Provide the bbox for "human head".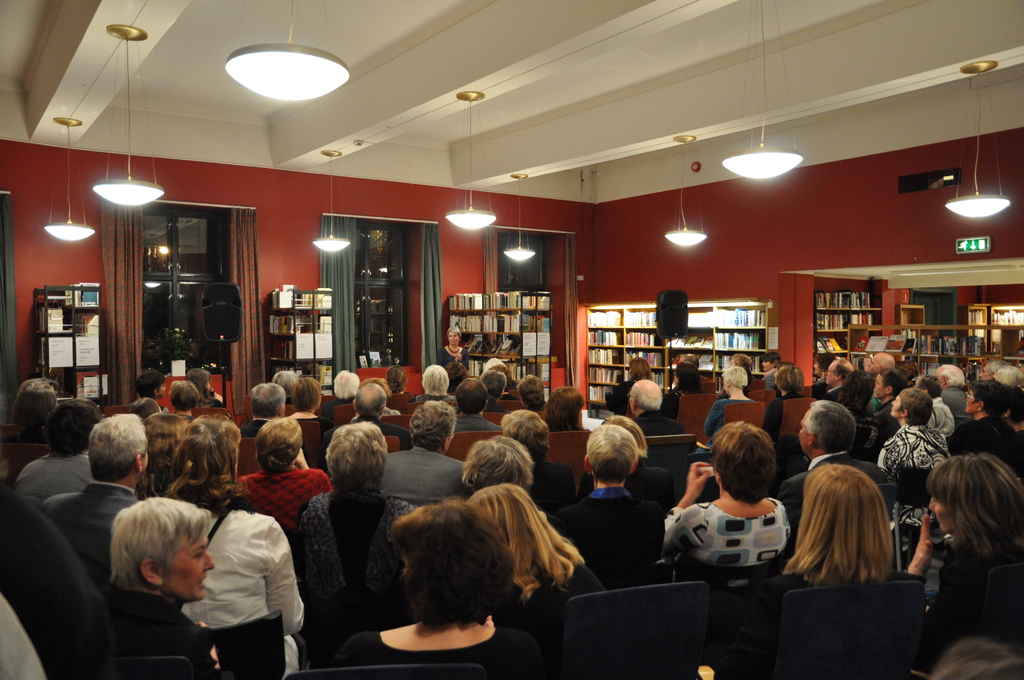
{"left": 977, "top": 355, "right": 1007, "bottom": 382}.
